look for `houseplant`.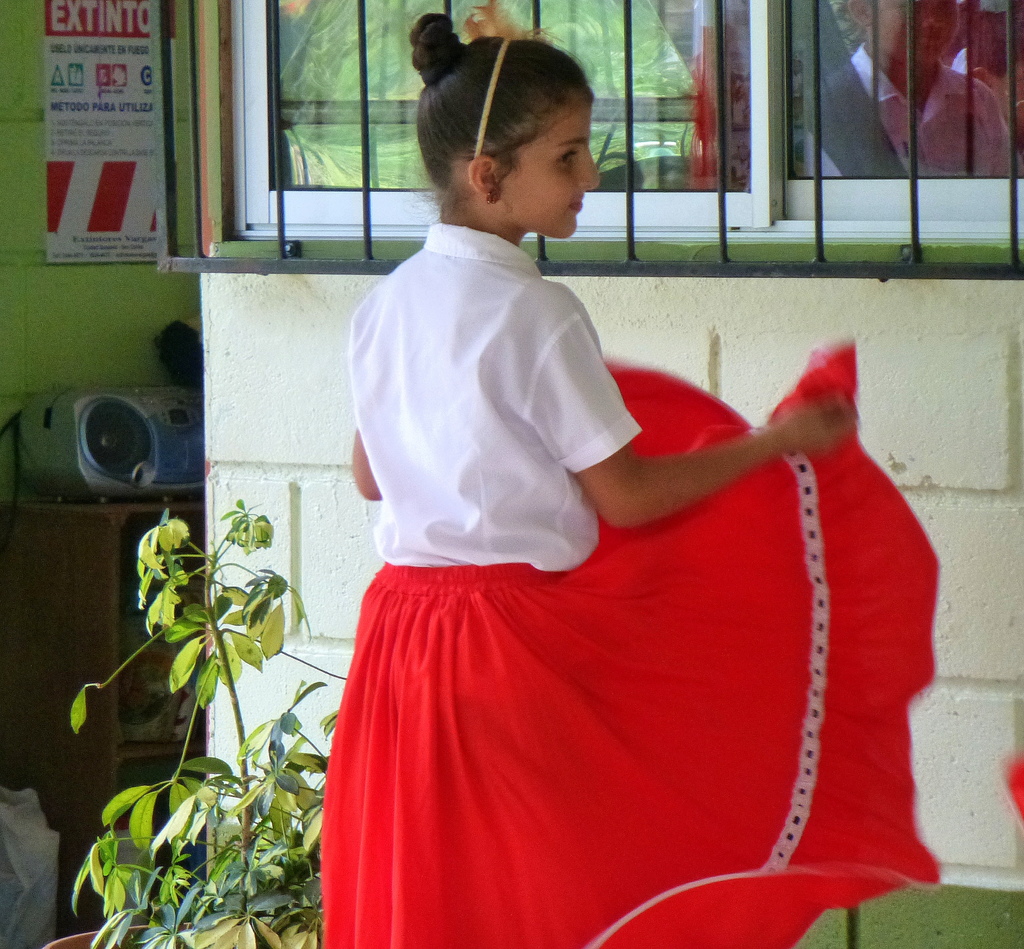
Found: (52,491,388,948).
